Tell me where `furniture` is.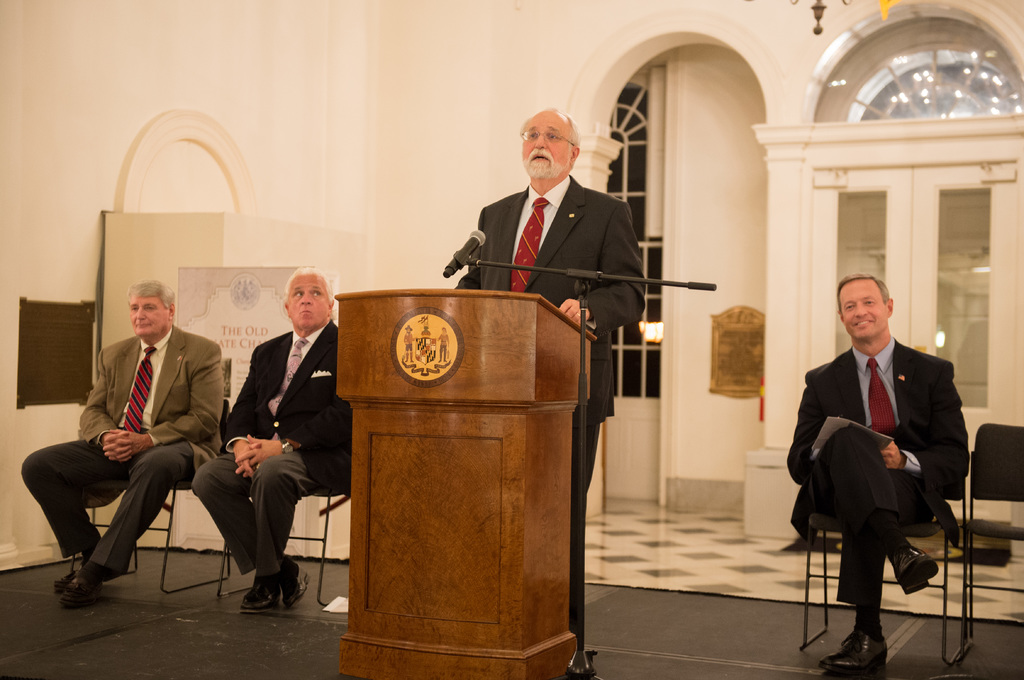
`furniture` is at Rect(335, 288, 598, 679).
